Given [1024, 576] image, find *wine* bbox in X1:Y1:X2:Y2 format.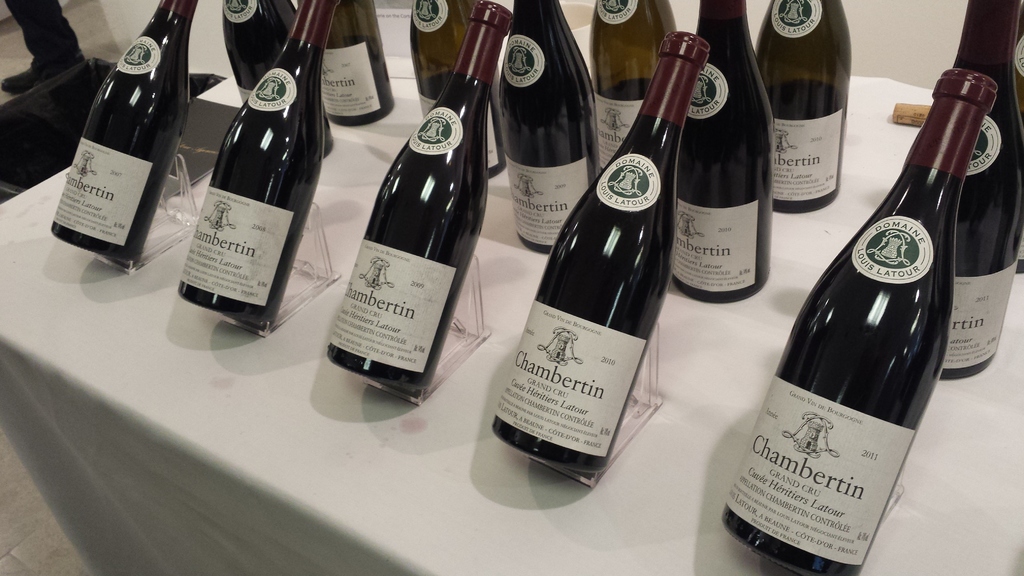
326:0:510:389.
